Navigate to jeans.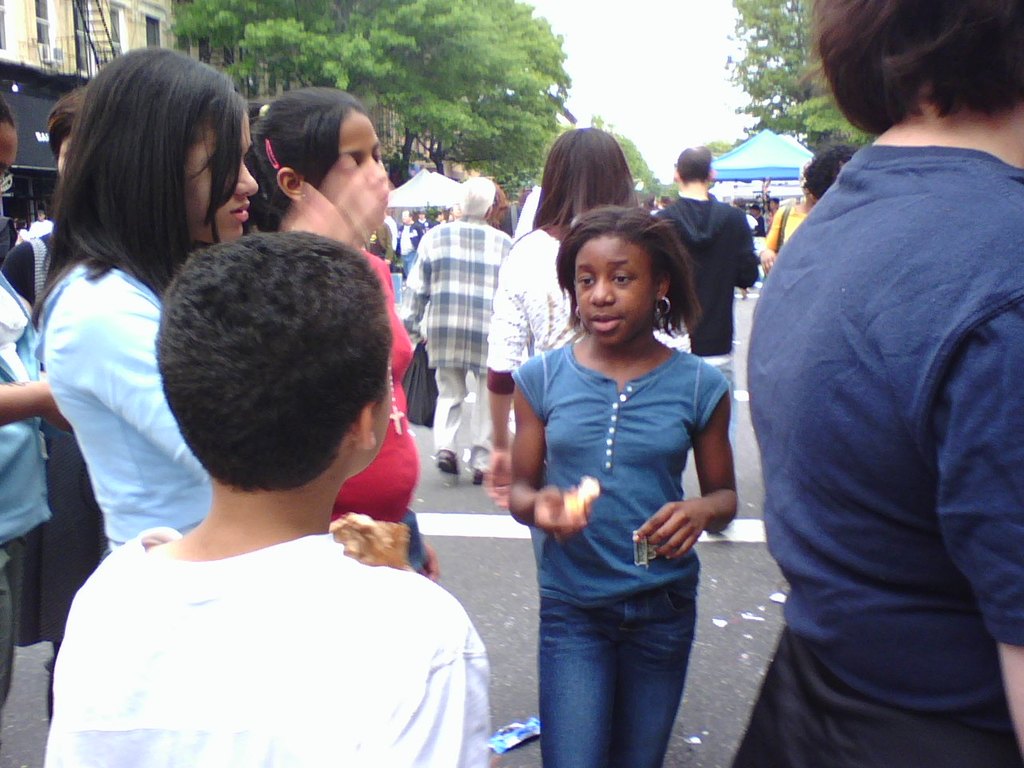
Navigation target: <region>538, 584, 700, 767</region>.
